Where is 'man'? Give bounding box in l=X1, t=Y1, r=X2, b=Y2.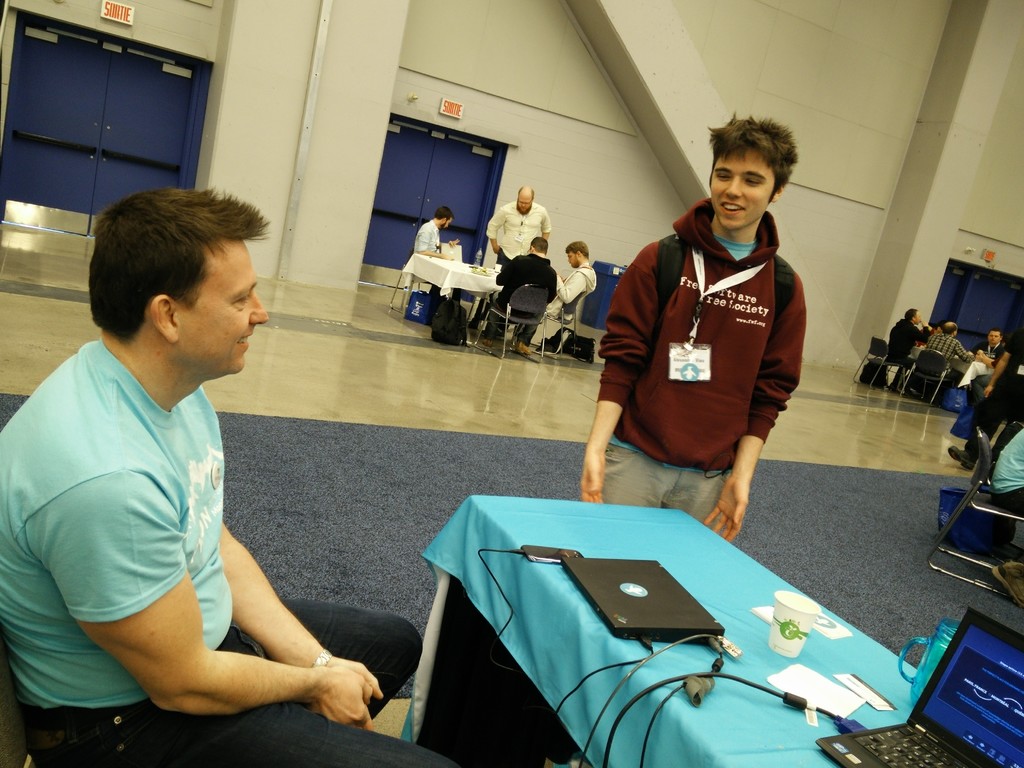
l=947, t=329, r=1023, b=468.
